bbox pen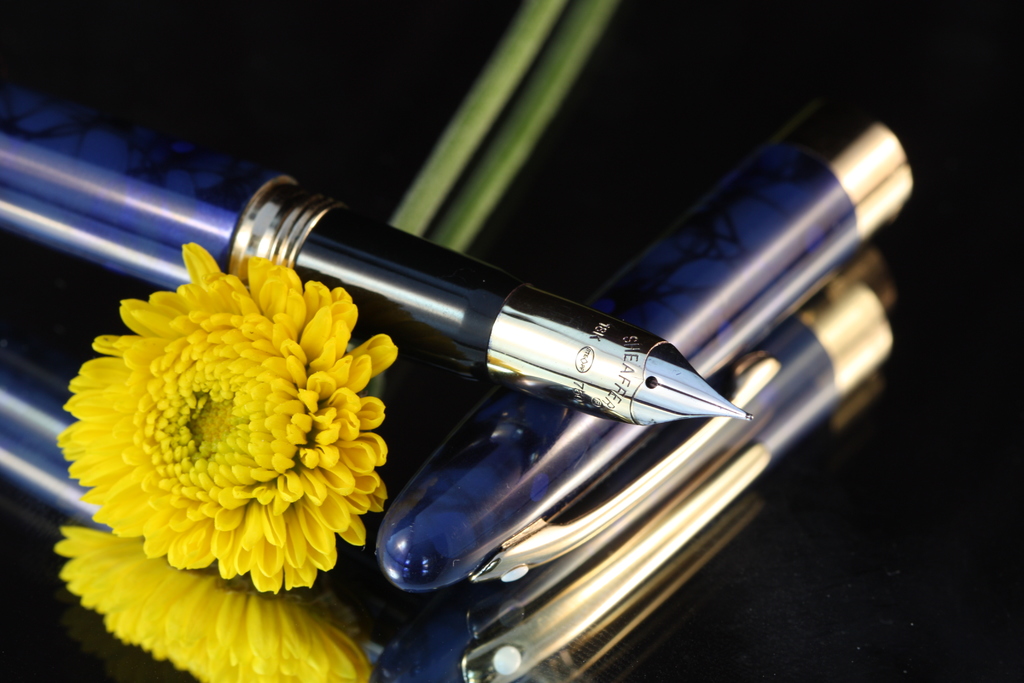
<box>380,115,927,593</box>
